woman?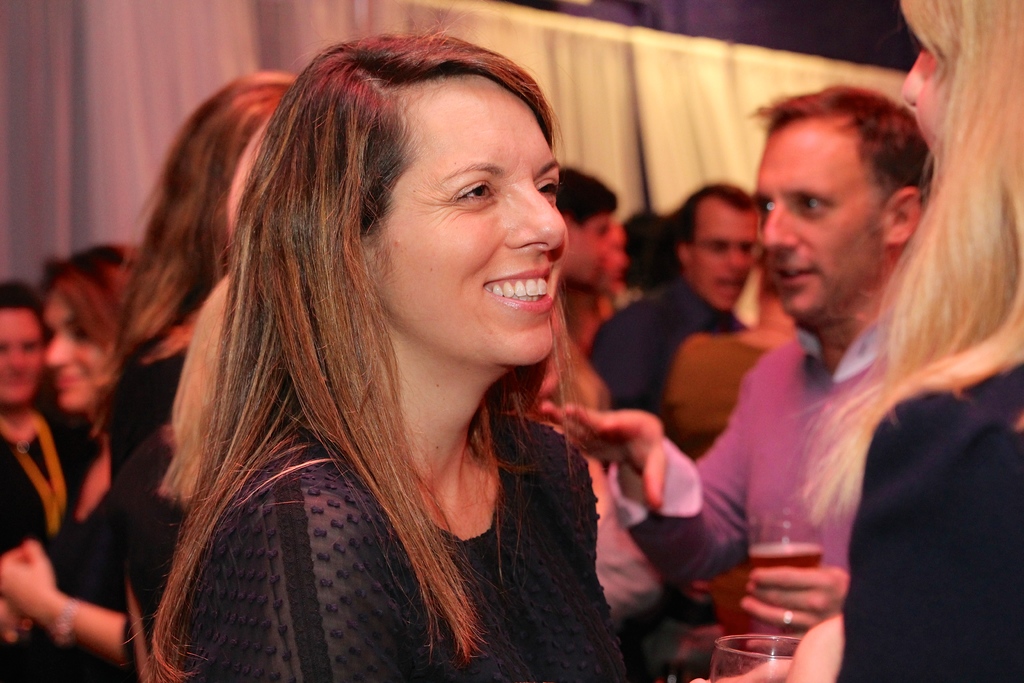
box=[127, 74, 301, 680]
